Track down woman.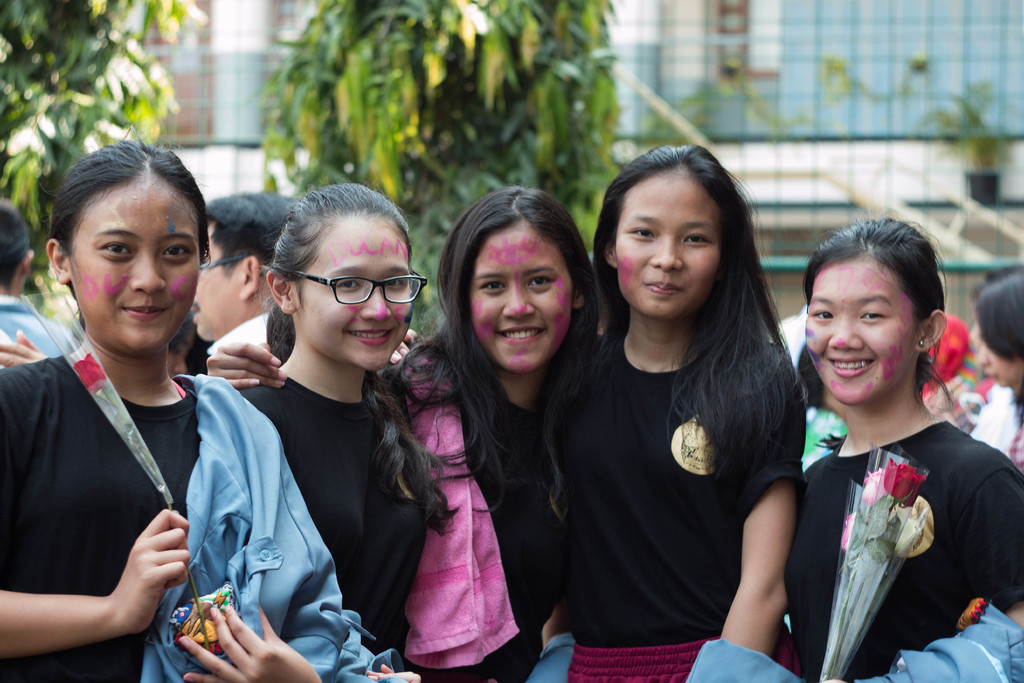
Tracked to BBox(203, 199, 561, 682).
